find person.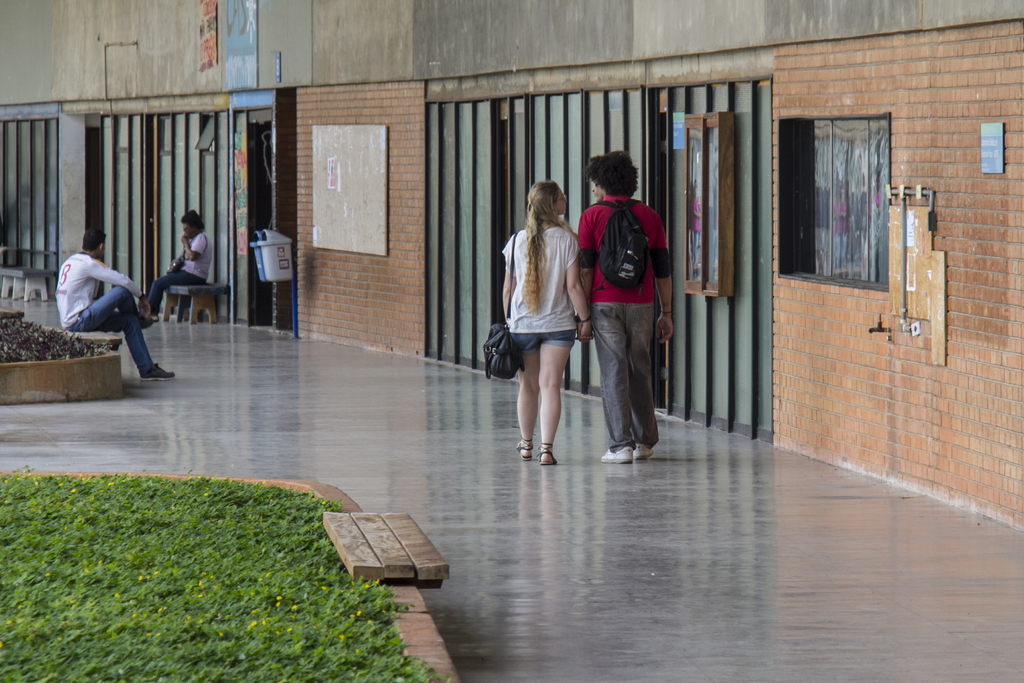
496:179:600:458.
